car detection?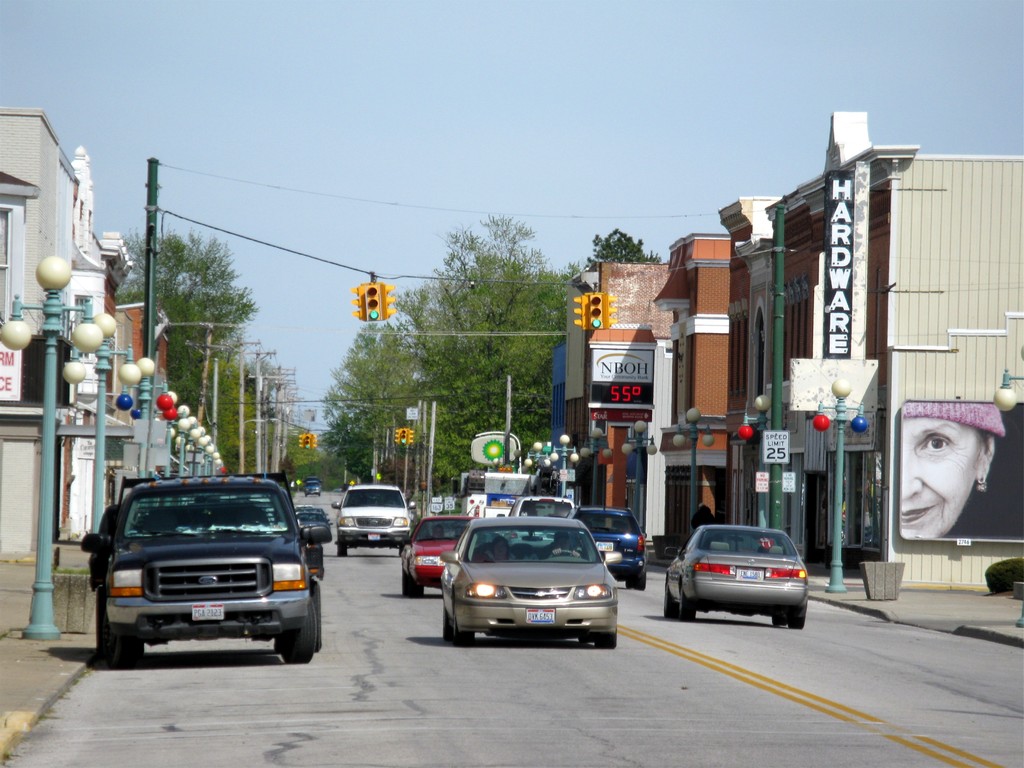
bbox=(327, 481, 419, 566)
